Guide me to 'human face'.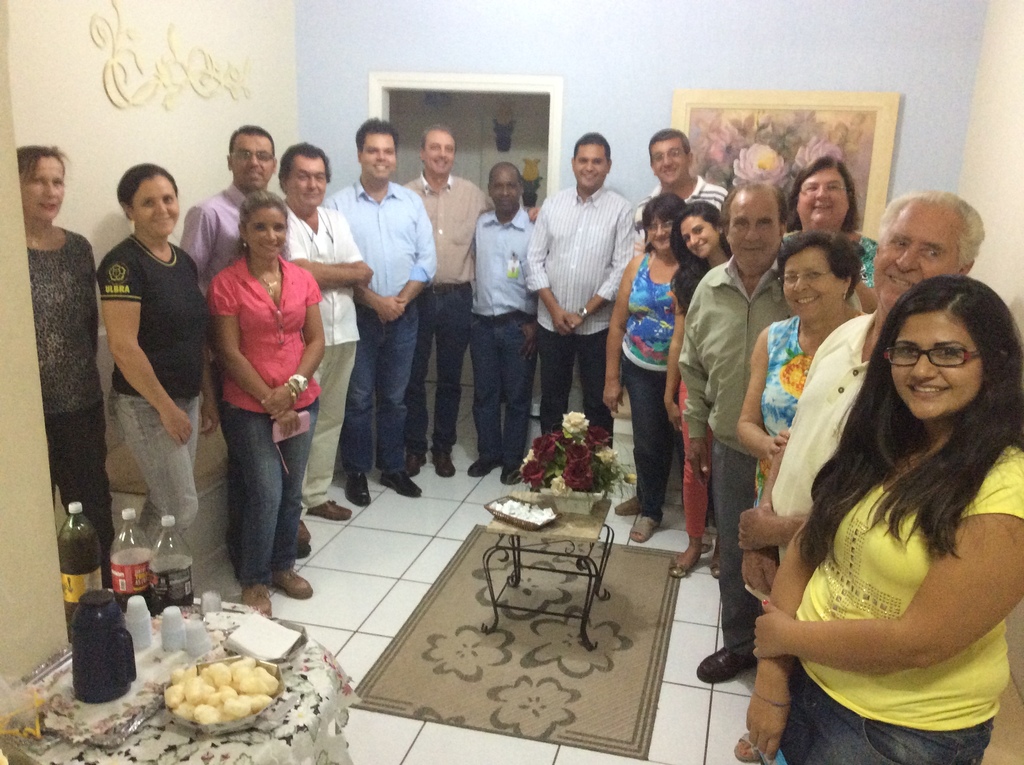
Guidance: {"left": 865, "top": 209, "right": 979, "bottom": 311}.
